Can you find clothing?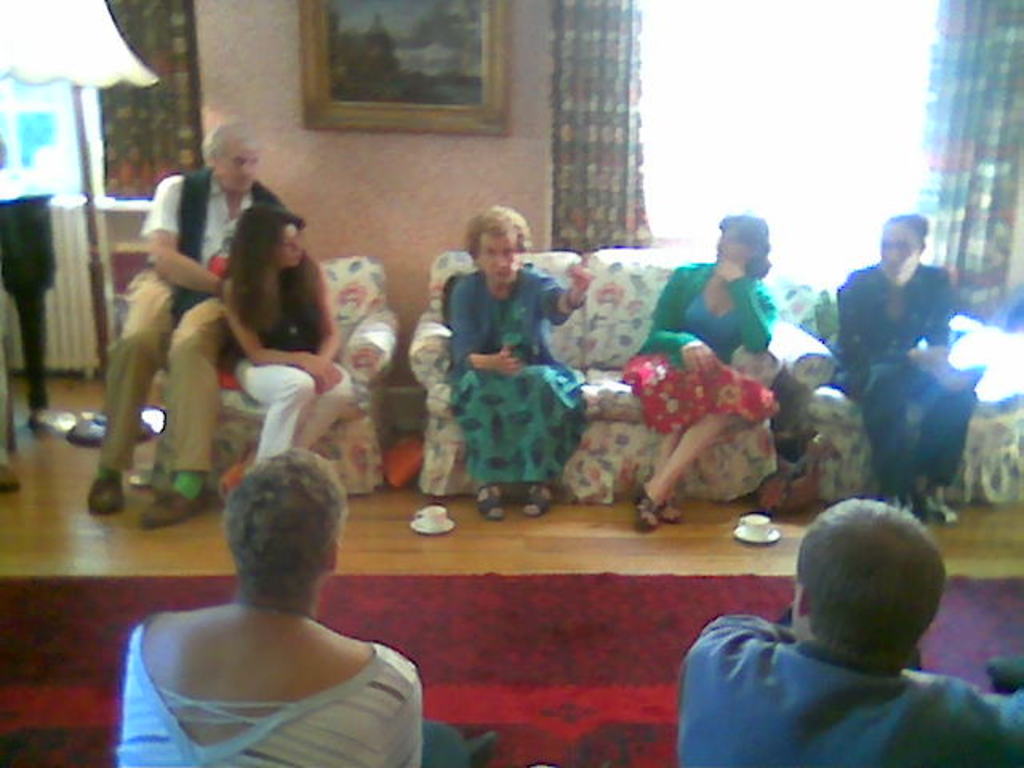
Yes, bounding box: 629, 256, 771, 437.
